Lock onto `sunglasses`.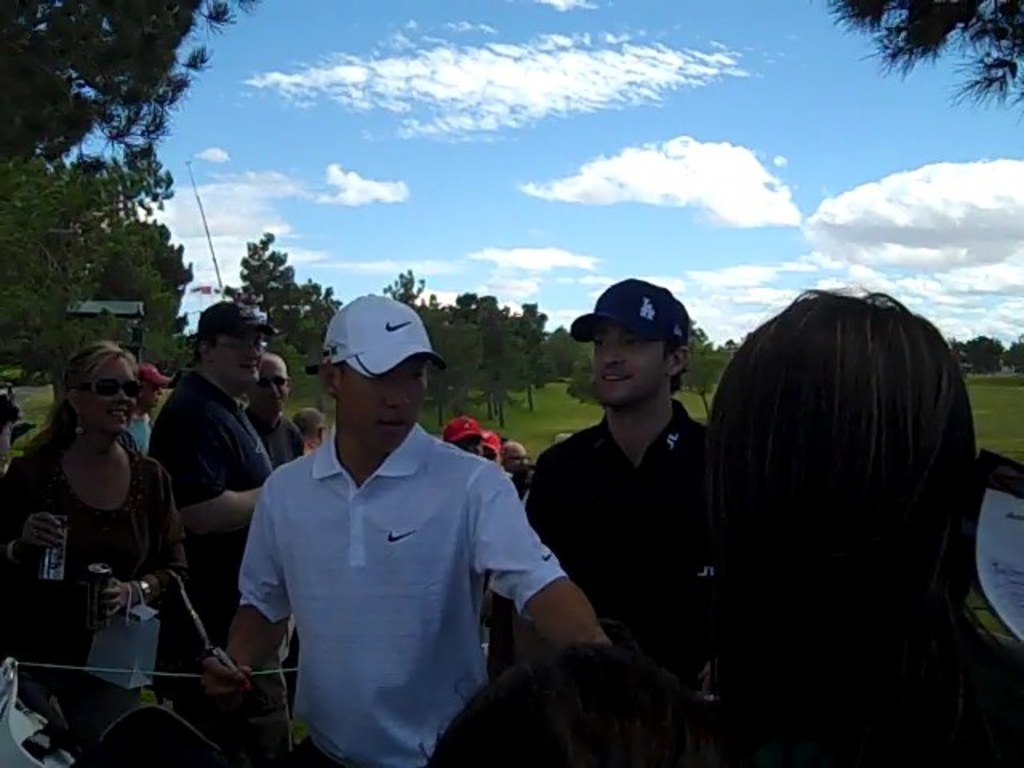
Locked: select_region(90, 371, 147, 402).
